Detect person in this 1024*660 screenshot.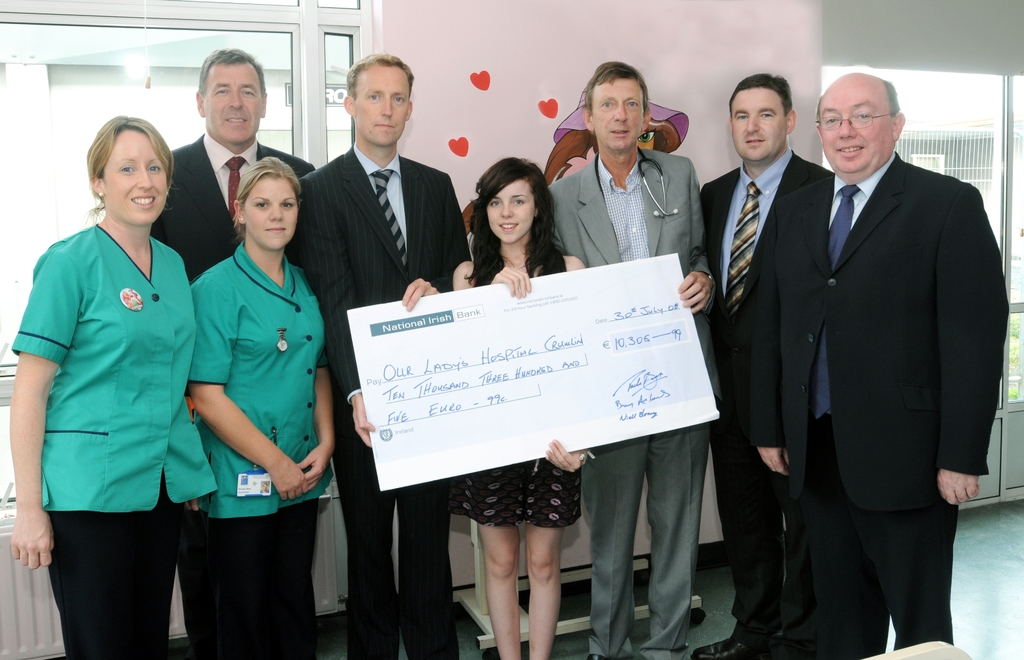
Detection: box(189, 155, 332, 658).
